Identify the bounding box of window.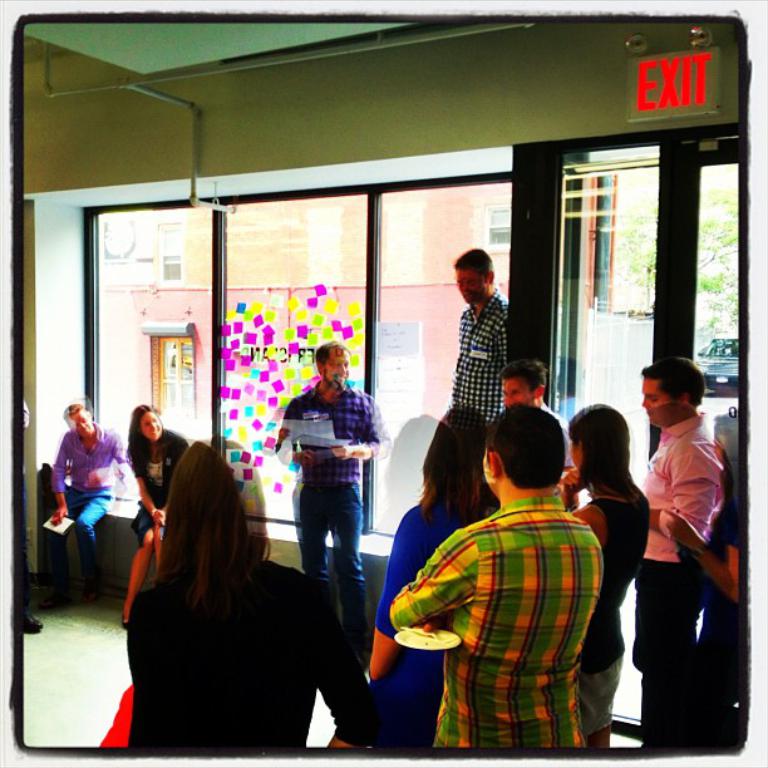
crop(156, 220, 184, 282).
